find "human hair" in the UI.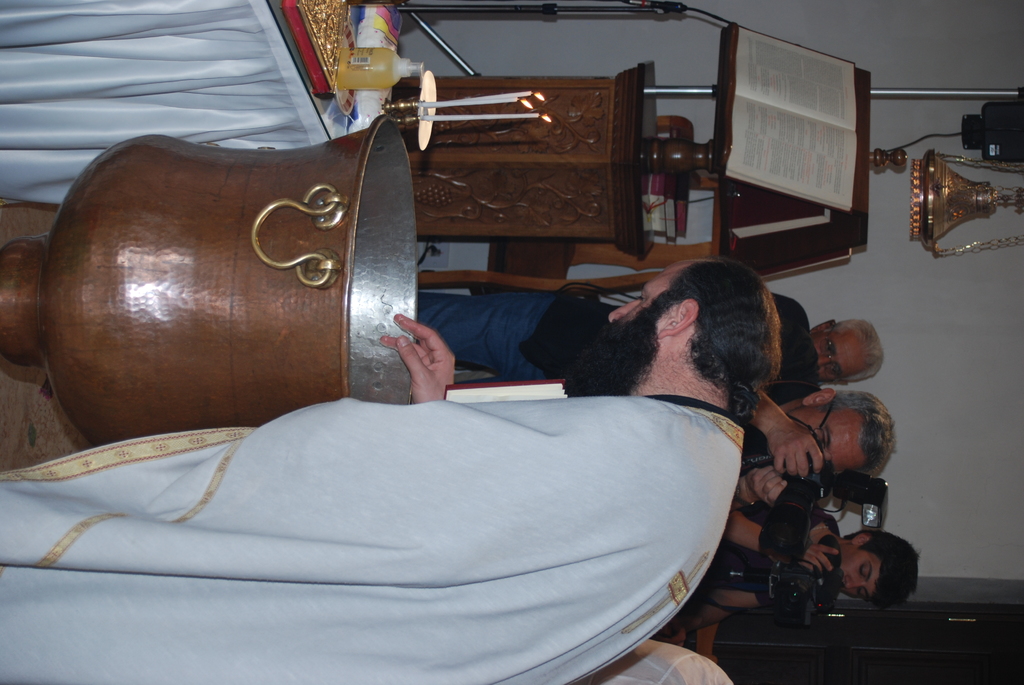
UI element at pyautogui.locateOnScreen(637, 255, 780, 421).
